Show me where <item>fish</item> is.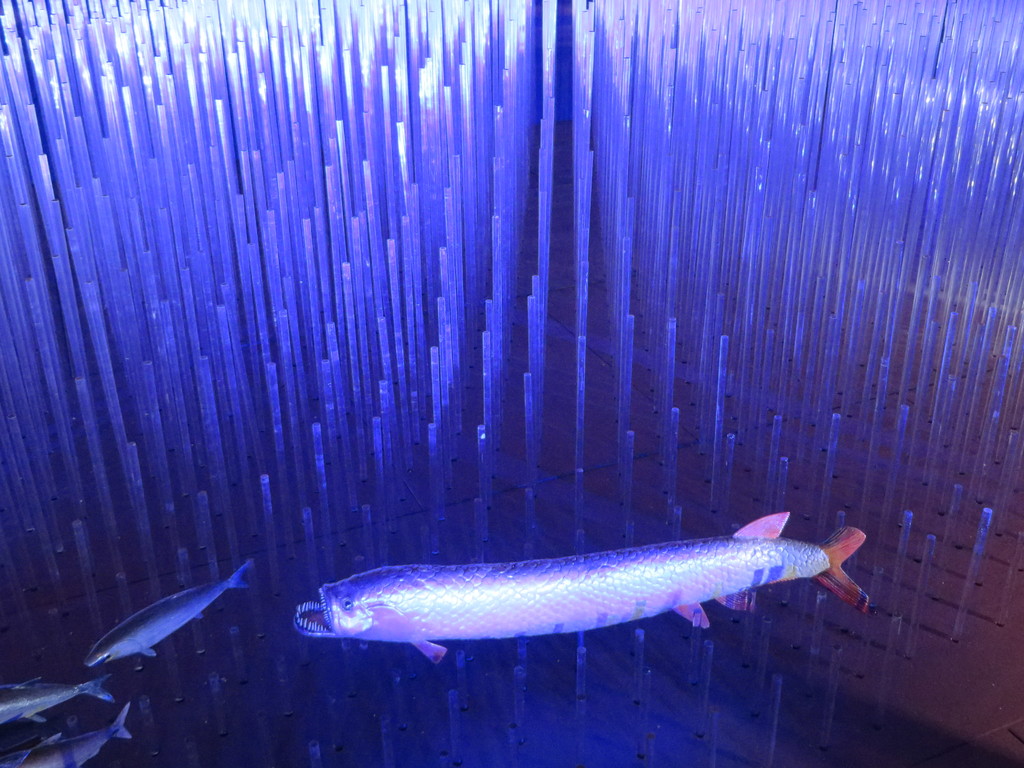
<item>fish</item> is at (291, 512, 870, 666).
